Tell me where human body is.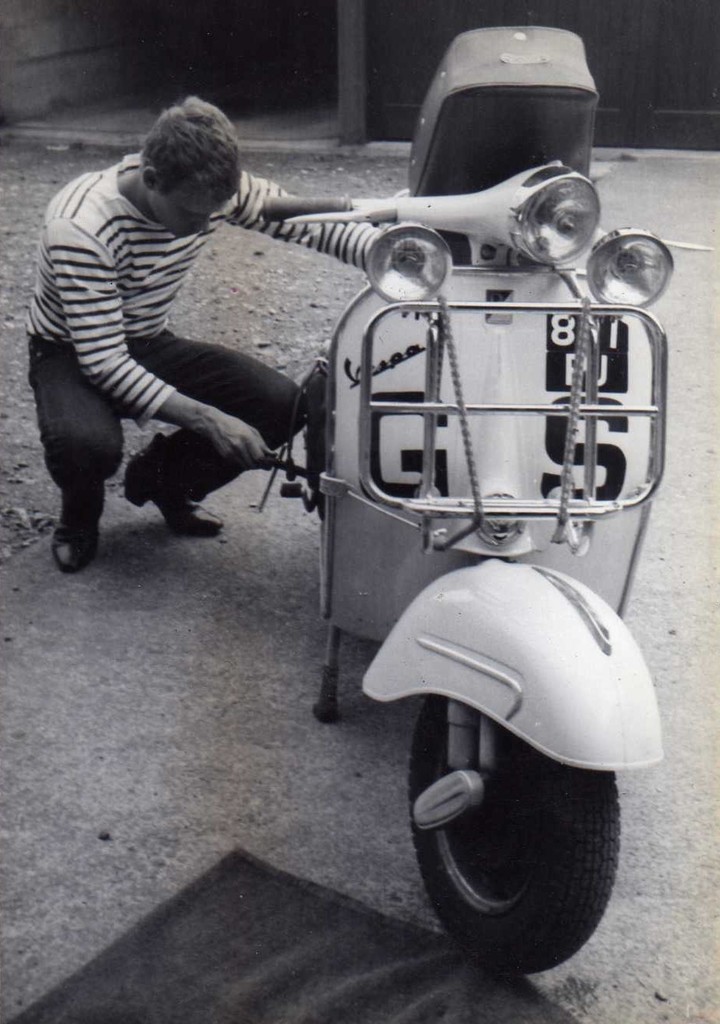
human body is at locate(32, 163, 338, 548).
